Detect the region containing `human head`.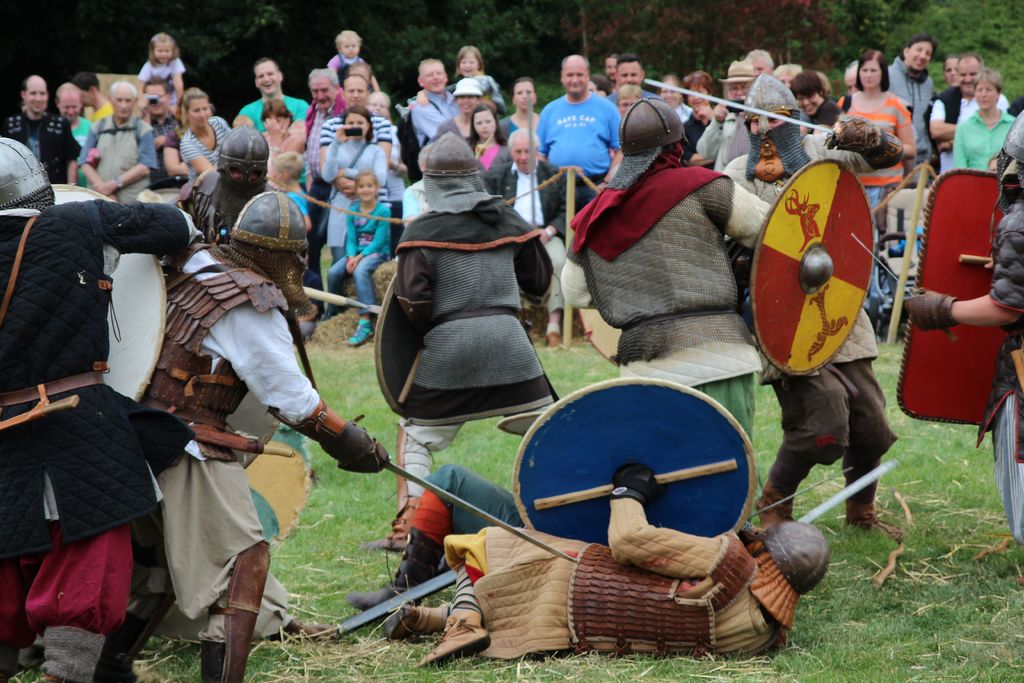
<box>512,78,536,110</box>.
